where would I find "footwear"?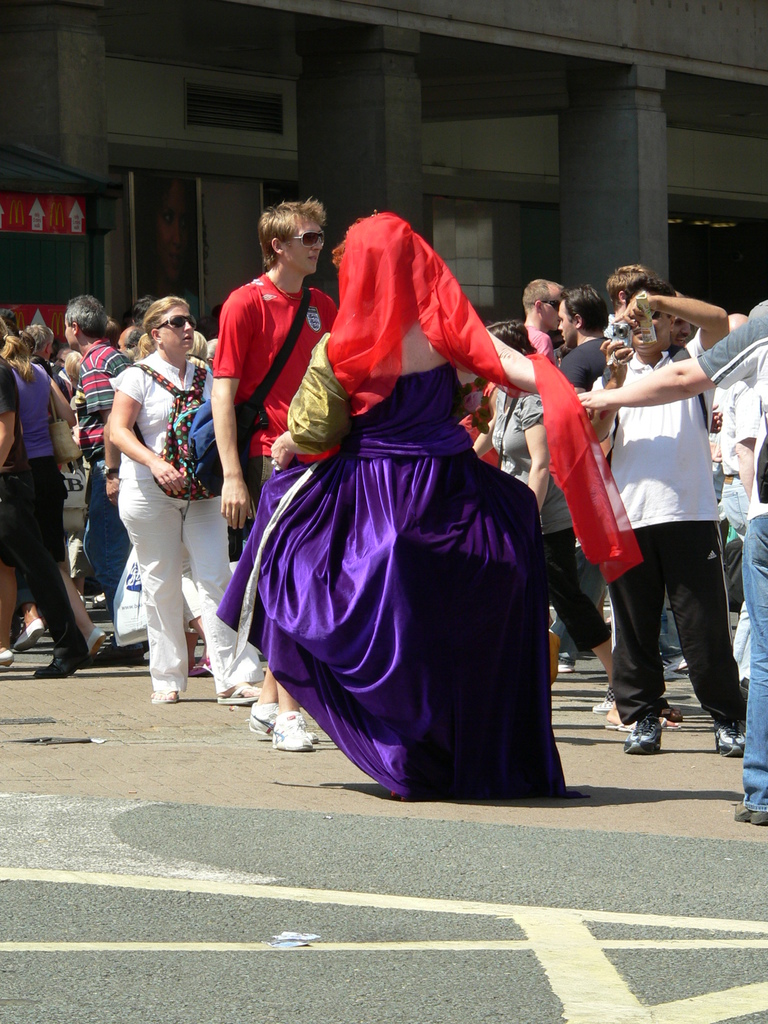
At x1=154 y1=691 x2=182 y2=704.
